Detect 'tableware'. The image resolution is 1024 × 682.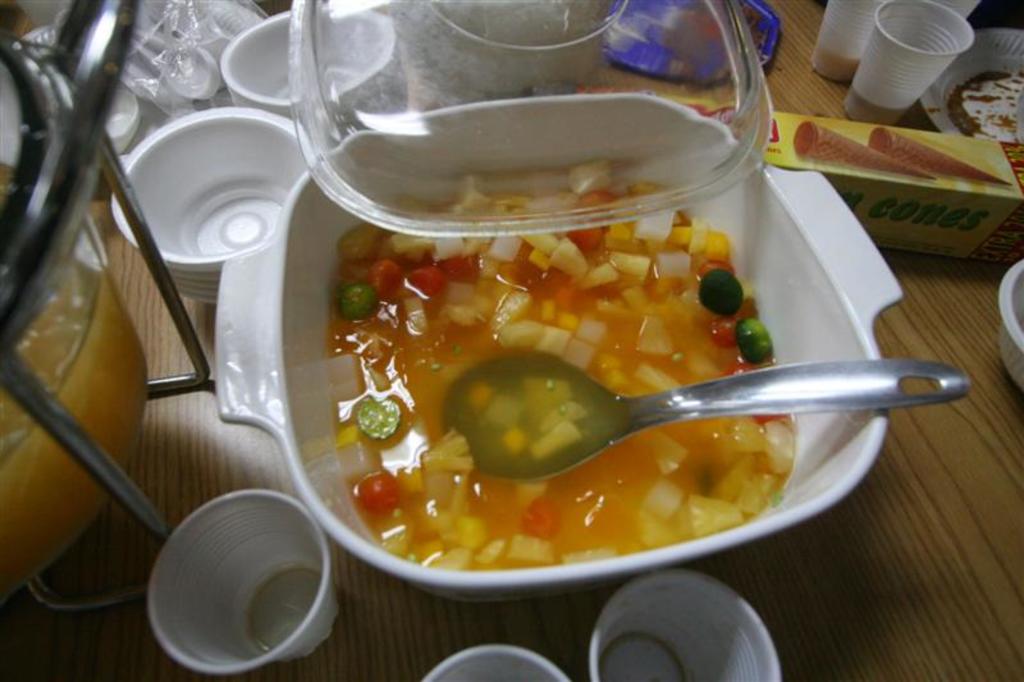
138,489,329,677.
